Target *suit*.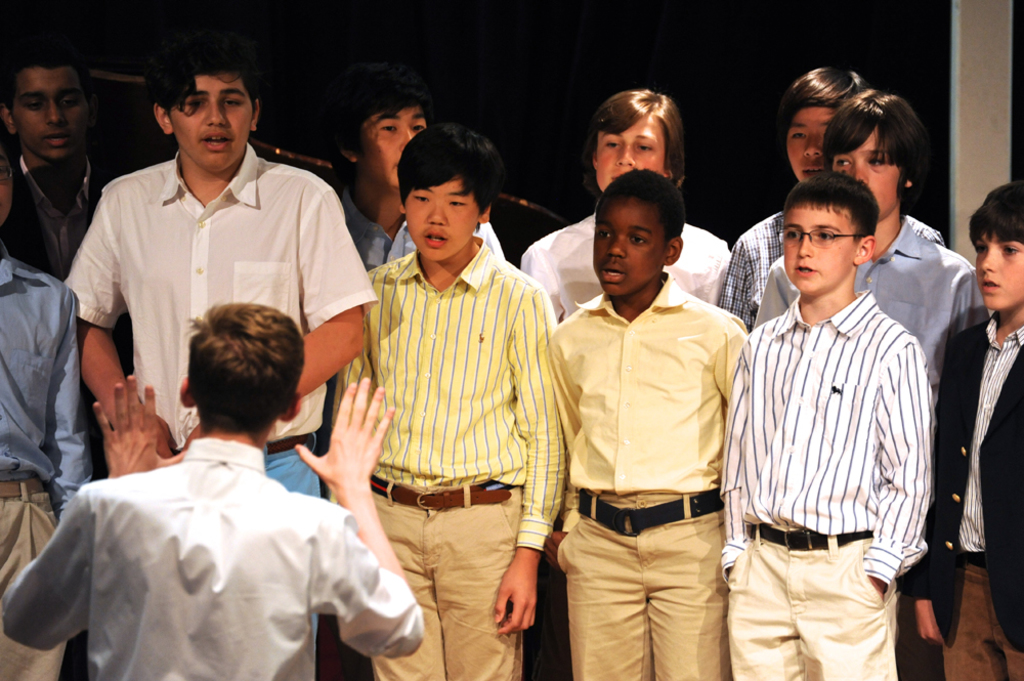
Target region: pyautogui.locateOnScreen(920, 323, 1023, 680).
